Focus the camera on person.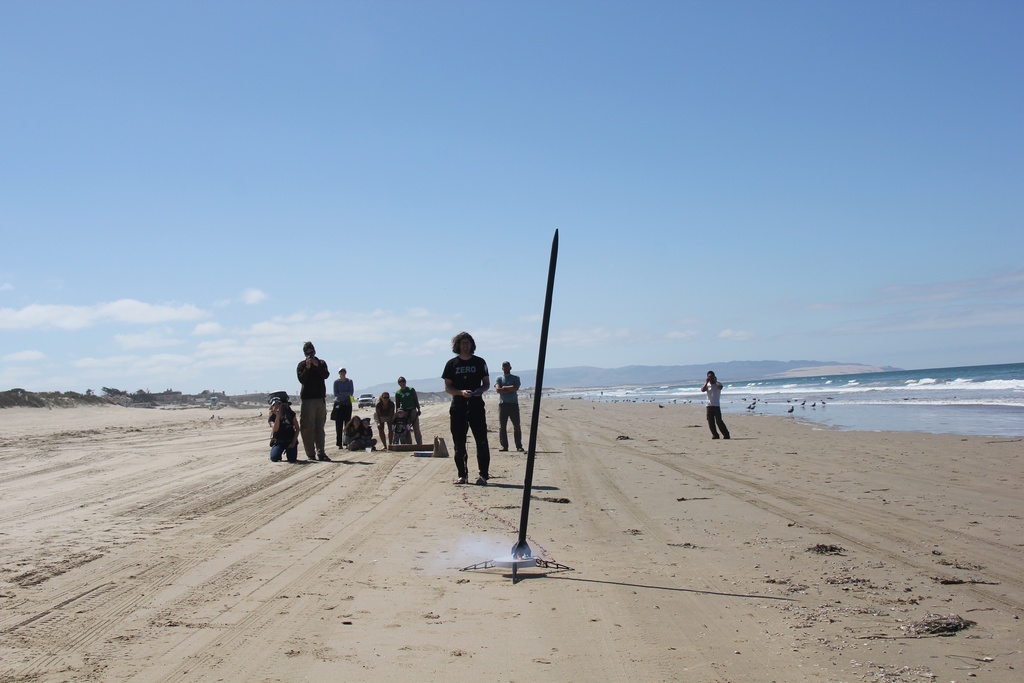
Focus region: 492,361,525,452.
